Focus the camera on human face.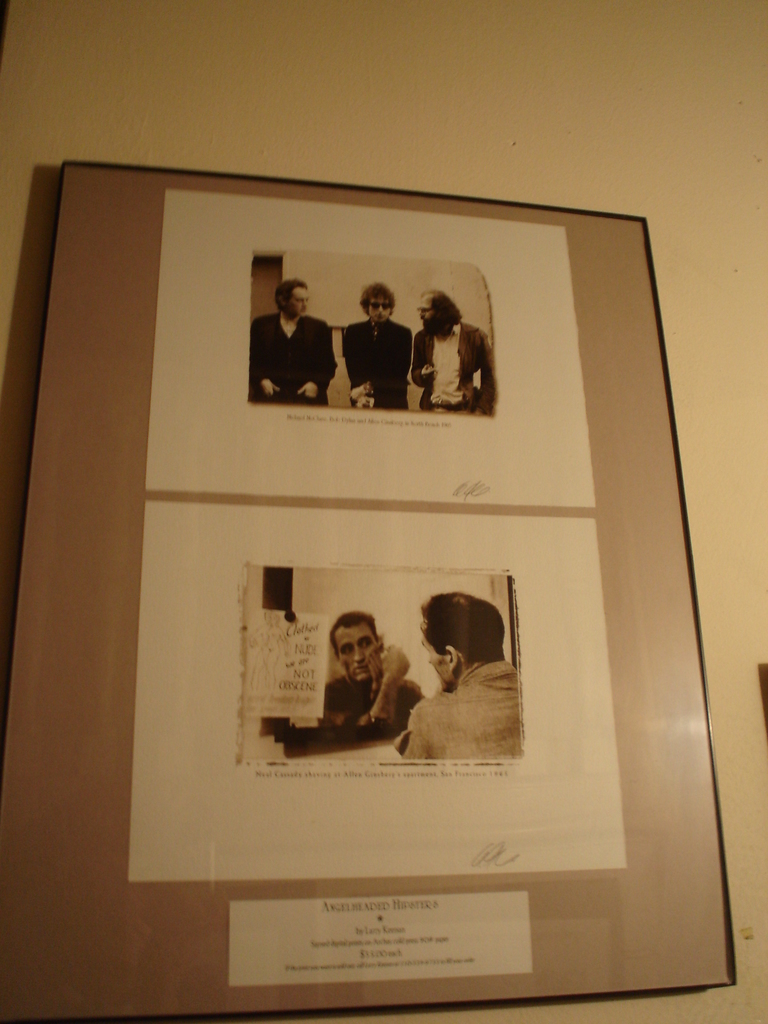
Focus region: left=335, top=620, right=384, bottom=685.
